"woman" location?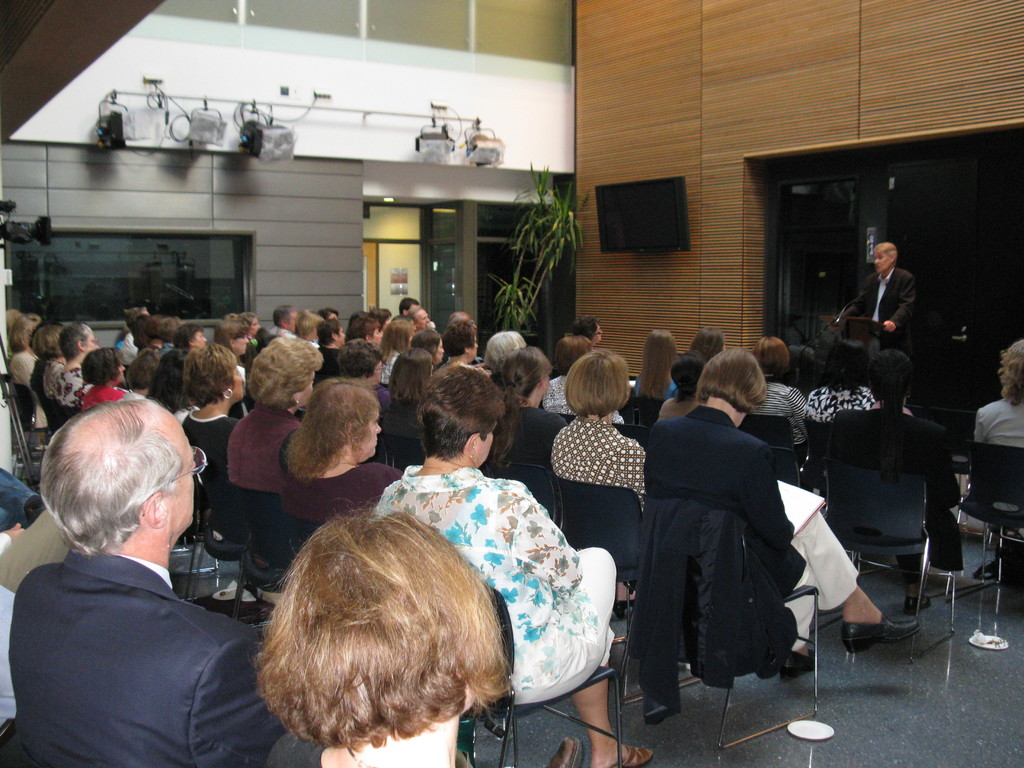
region(222, 335, 332, 504)
